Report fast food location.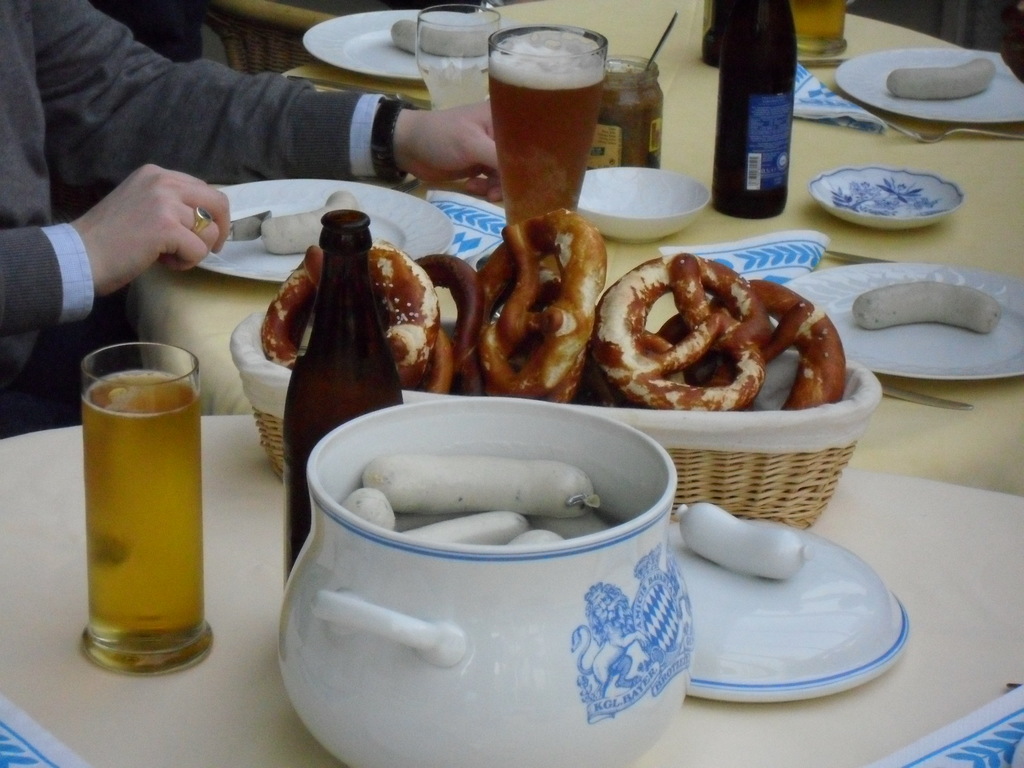
Report: (388, 507, 520, 543).
